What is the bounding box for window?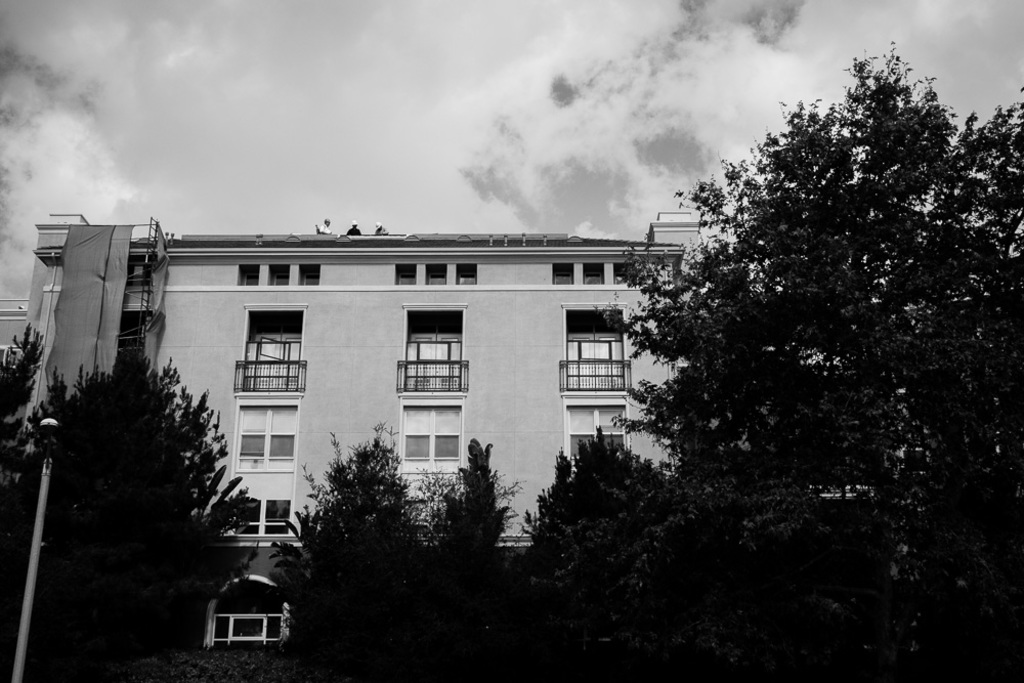
box=[421, 262, 446, 288].
